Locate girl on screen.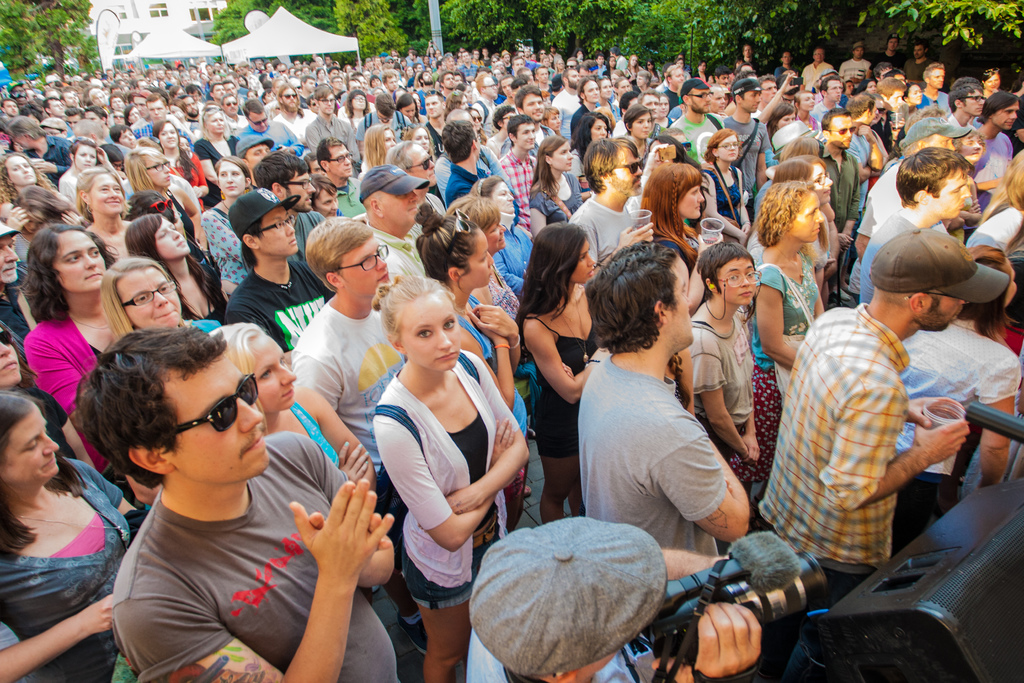
On screen at Rect(468, 110, 483, 136).
